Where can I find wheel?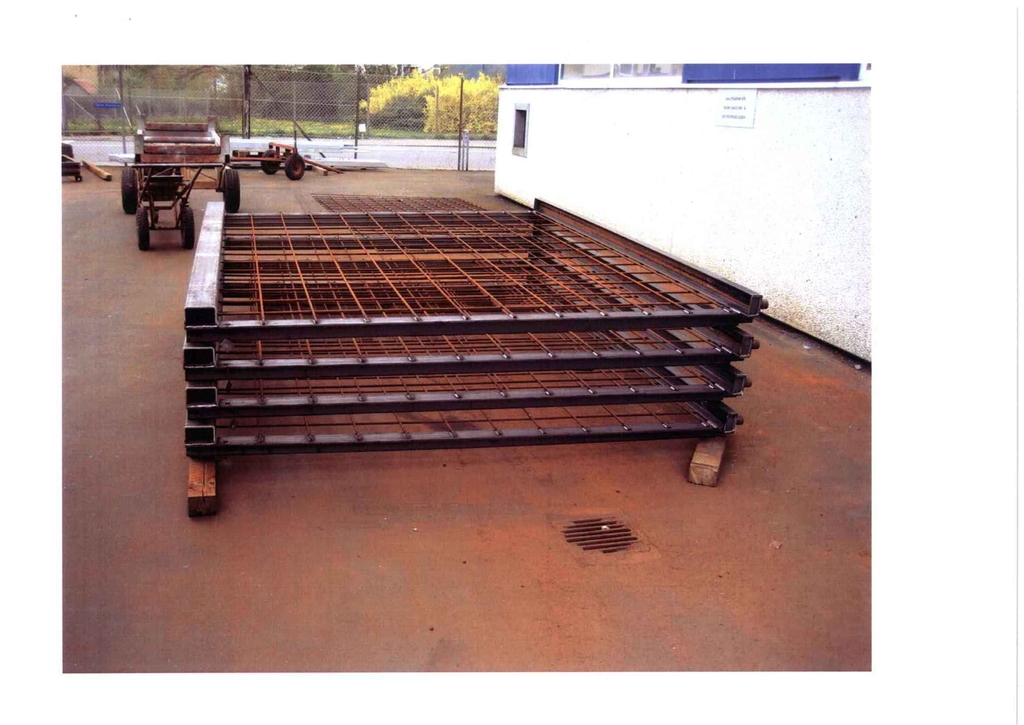
You can find it at (221,167,252,215).
